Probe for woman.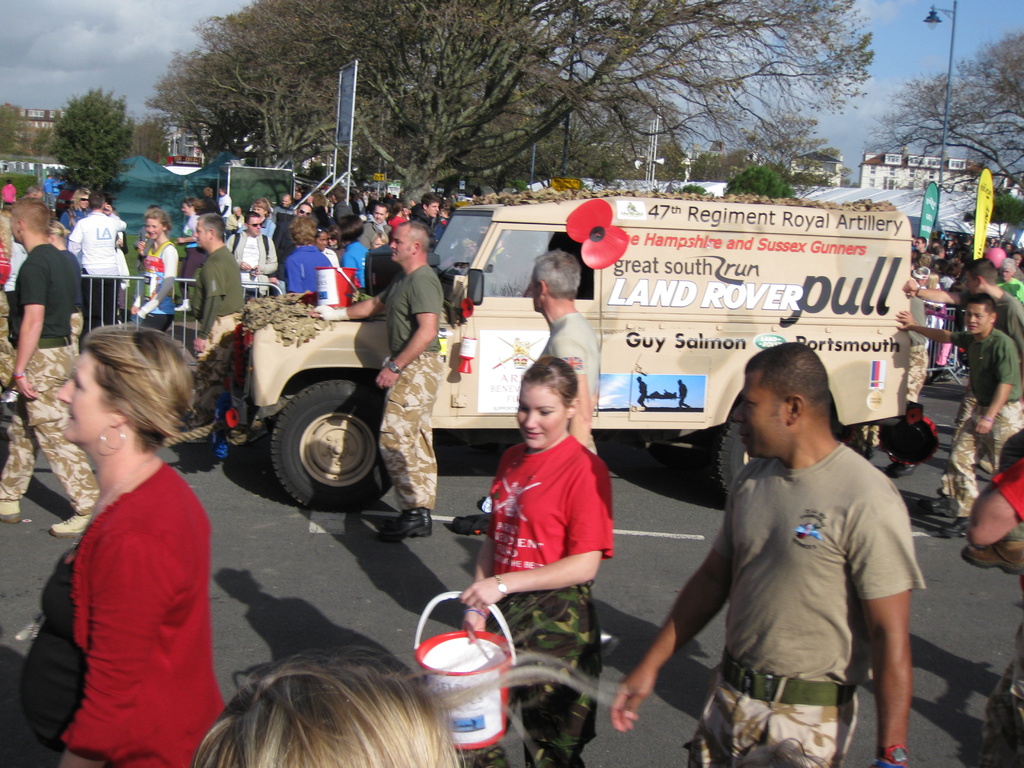
Probe result: rect(179, 197, 203, 318).
